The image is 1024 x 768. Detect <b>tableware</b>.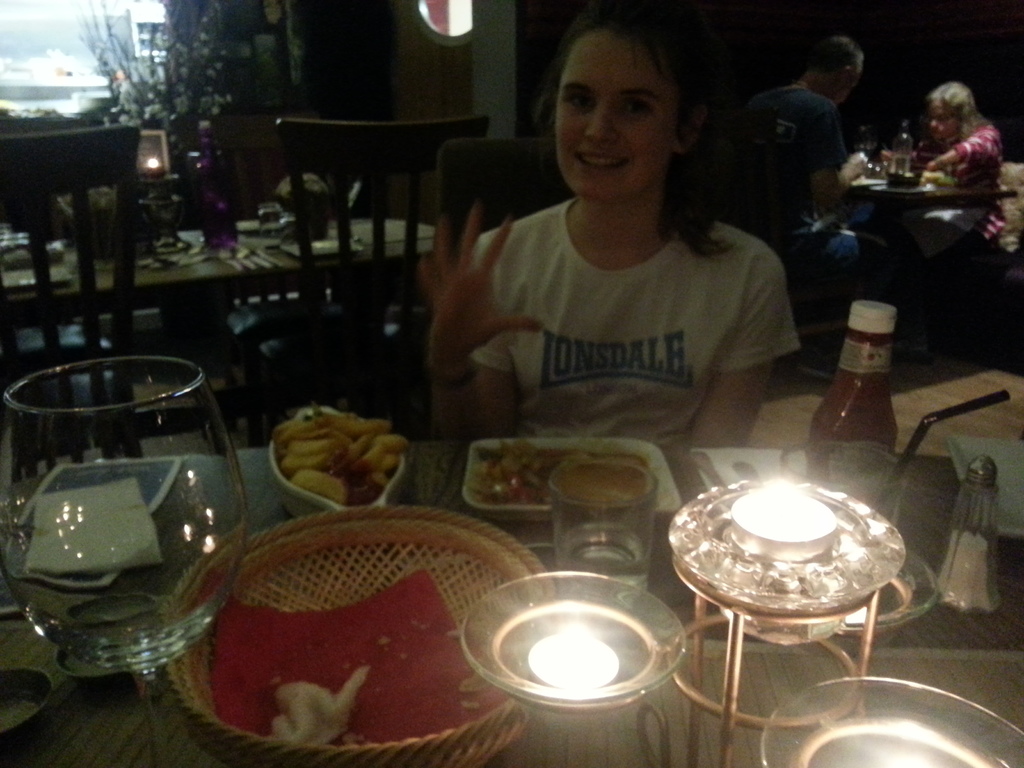
Detection: [159,504,550,767].
